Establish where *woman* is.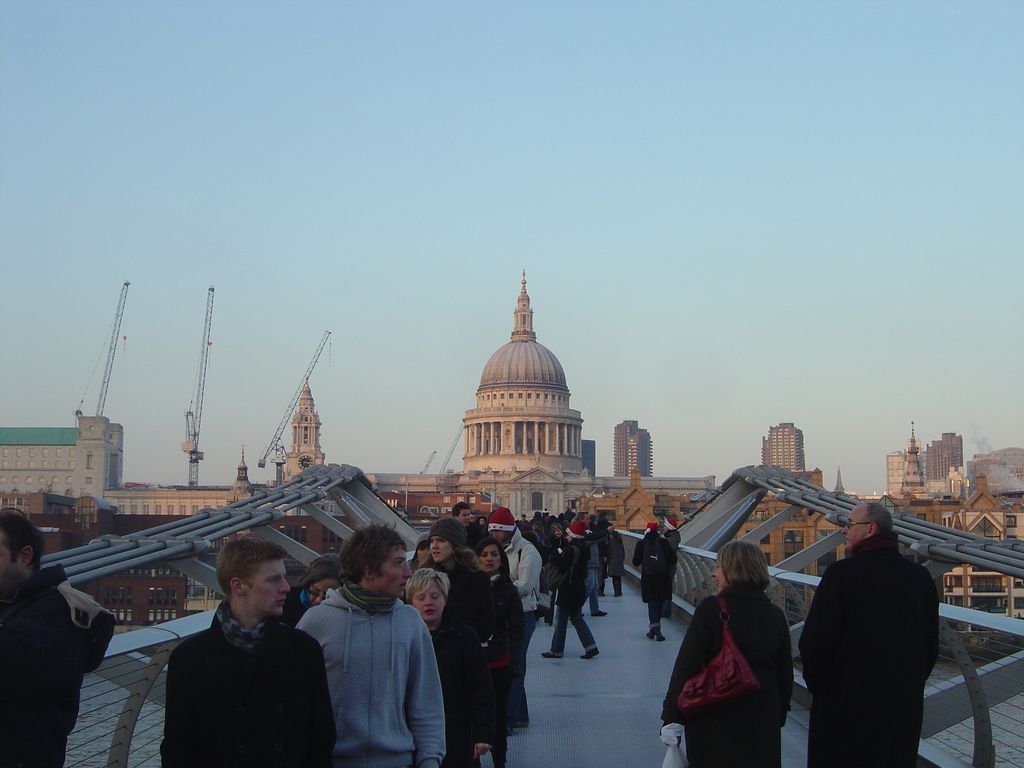
Established at 541/521/600/659.
